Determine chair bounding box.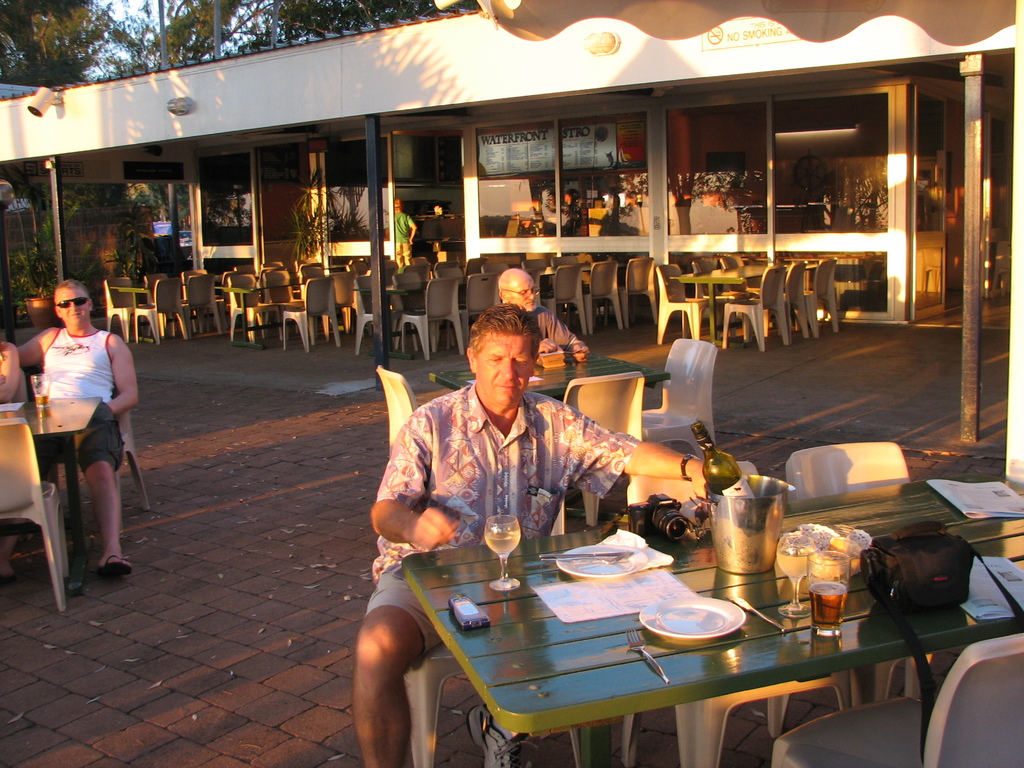
Determined: rect(468, 255, 484, 273).
